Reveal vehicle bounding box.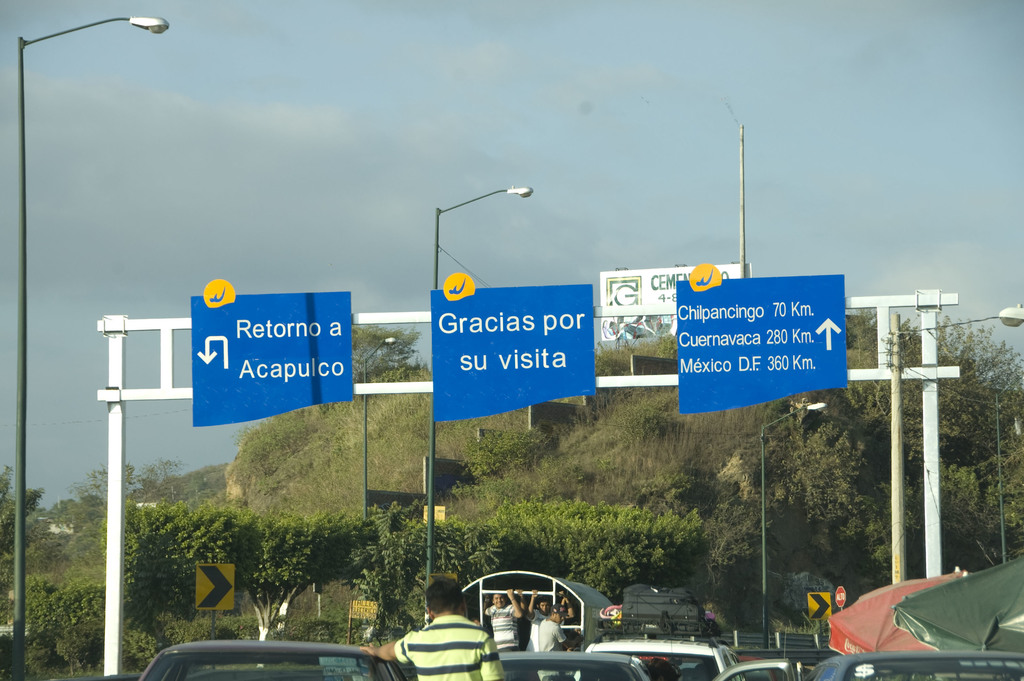
Revealed: [136,635,408,680].
